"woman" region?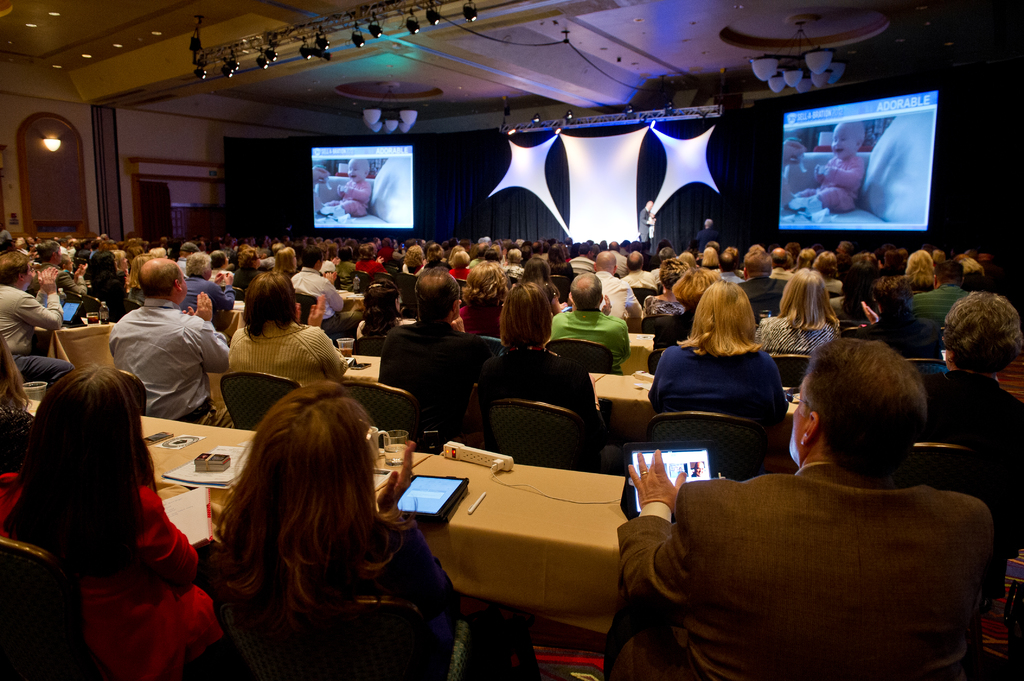
select_region(33, 233, 47, 245)
